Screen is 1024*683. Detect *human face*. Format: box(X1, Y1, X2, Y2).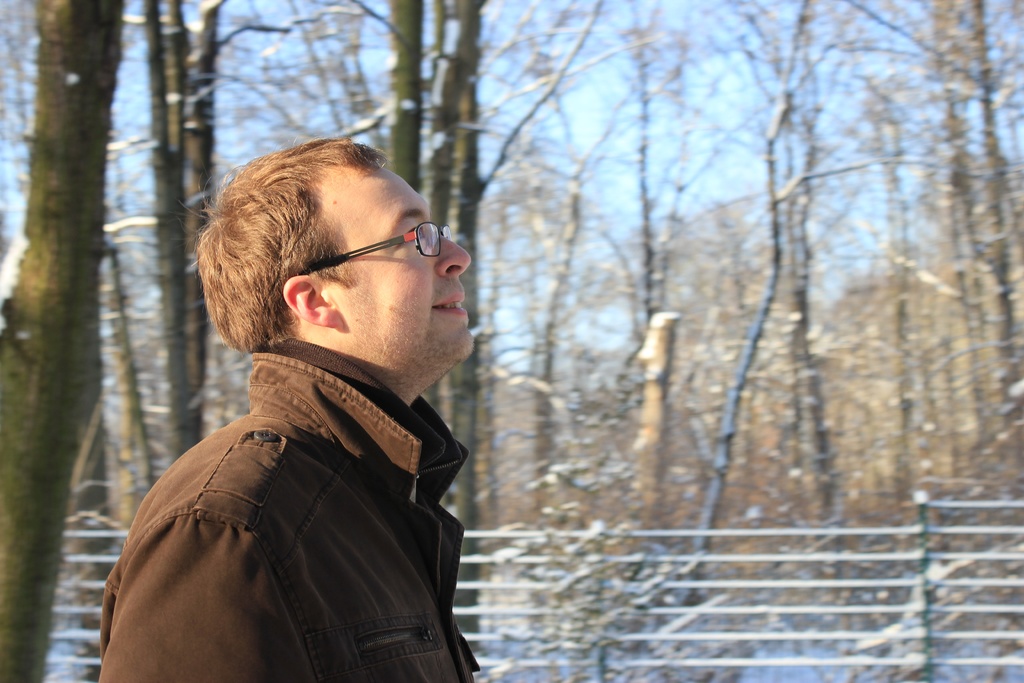
box(346, 169, 472, 360).
